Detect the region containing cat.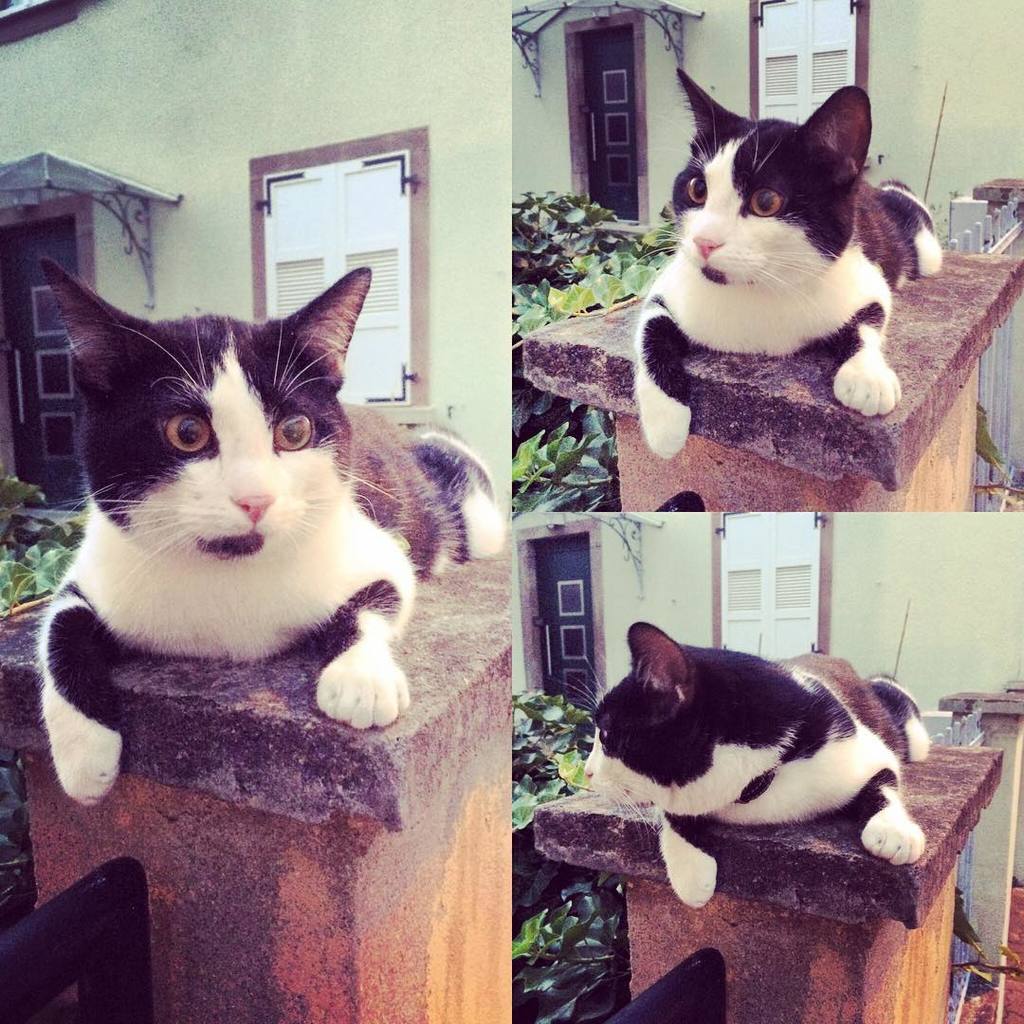
[left=32, top=250, right=503, bottom=810].
